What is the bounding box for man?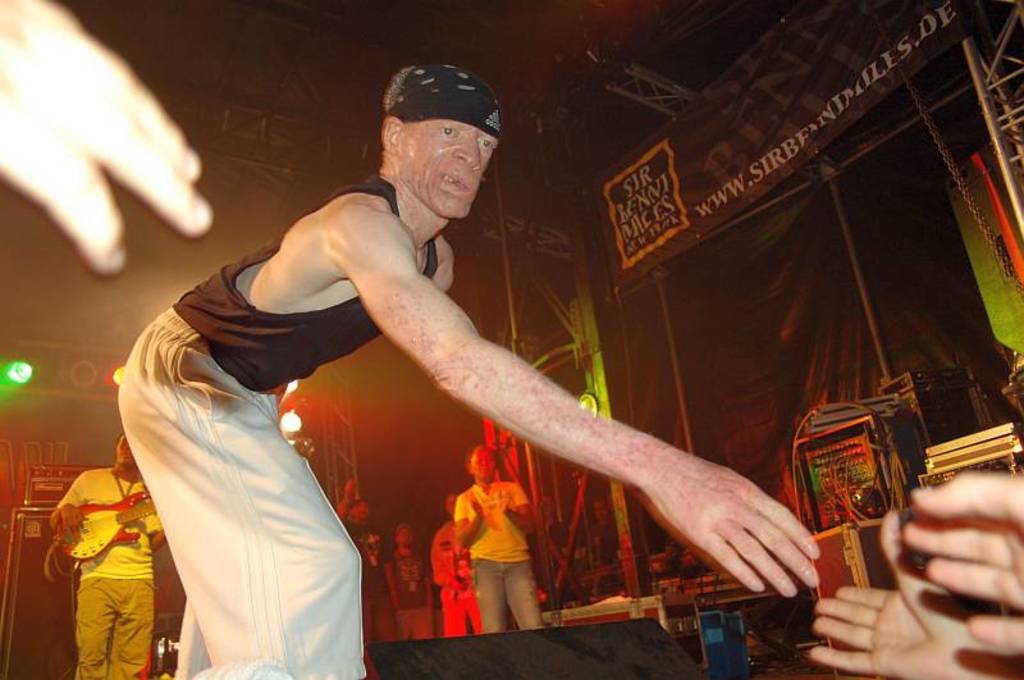
bbox(454, 441, 553, 639).
